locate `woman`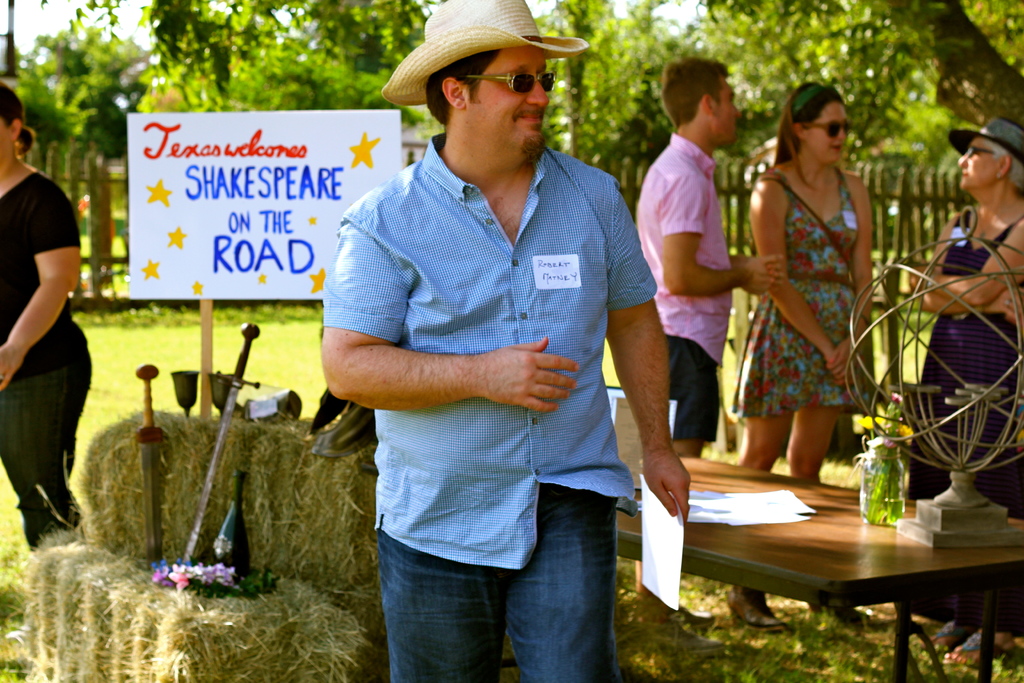
l=912, t=117, r=1023, b=668
